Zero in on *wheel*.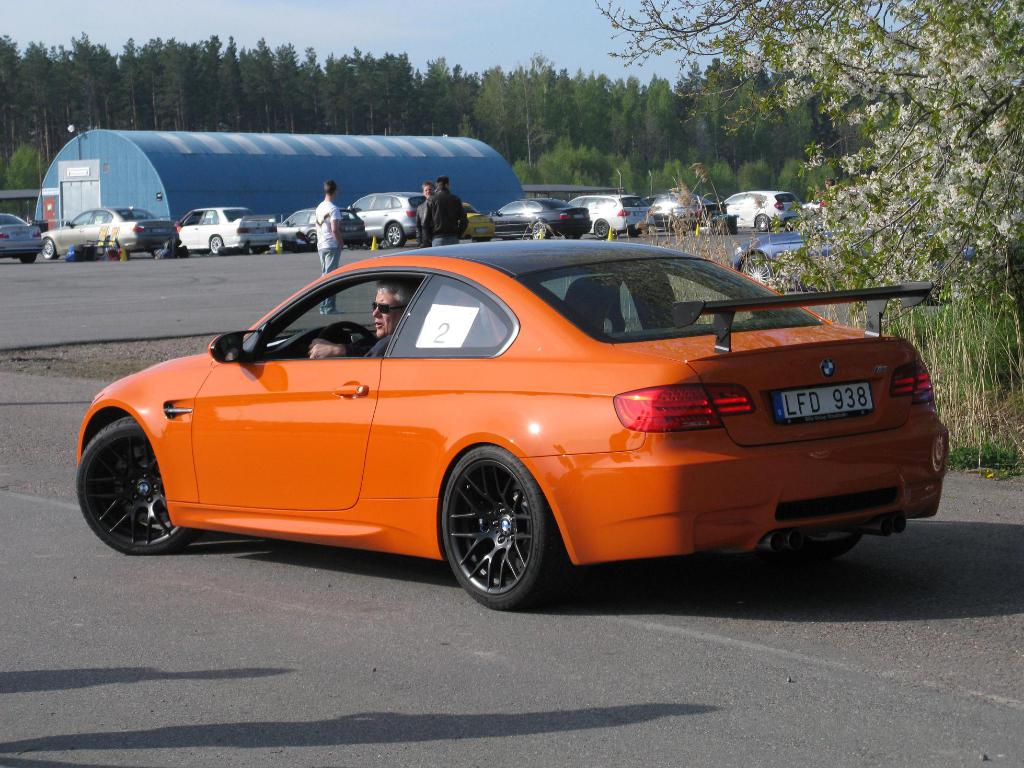
Zeroed in: (x1=440, y1=459, x2=548, y2=603).
